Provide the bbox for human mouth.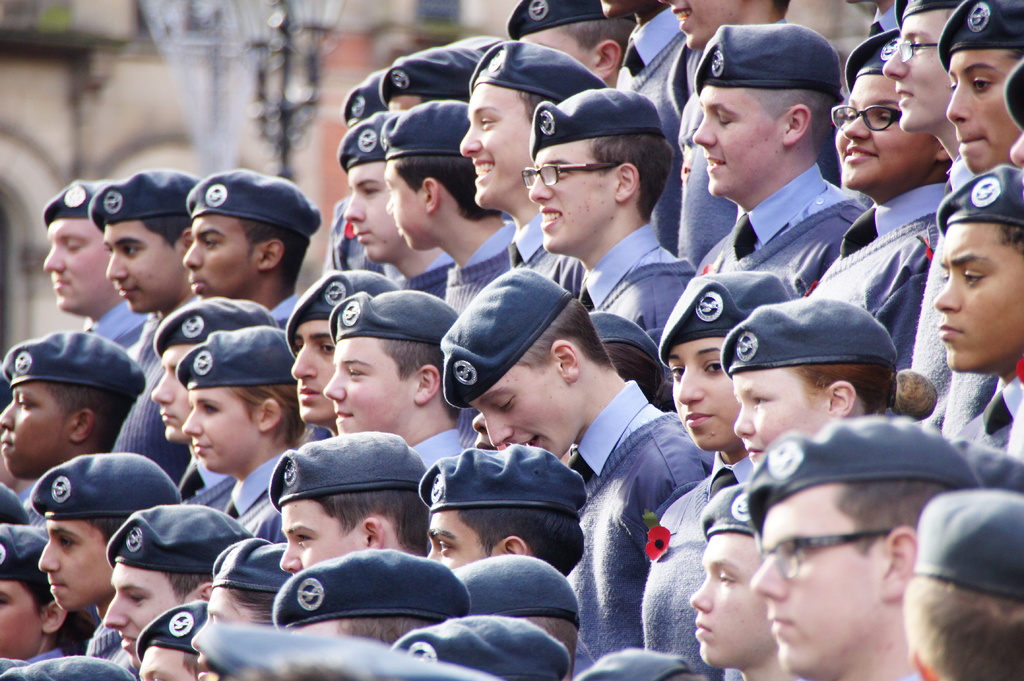
bbox=(337, 412, 355, 422).
